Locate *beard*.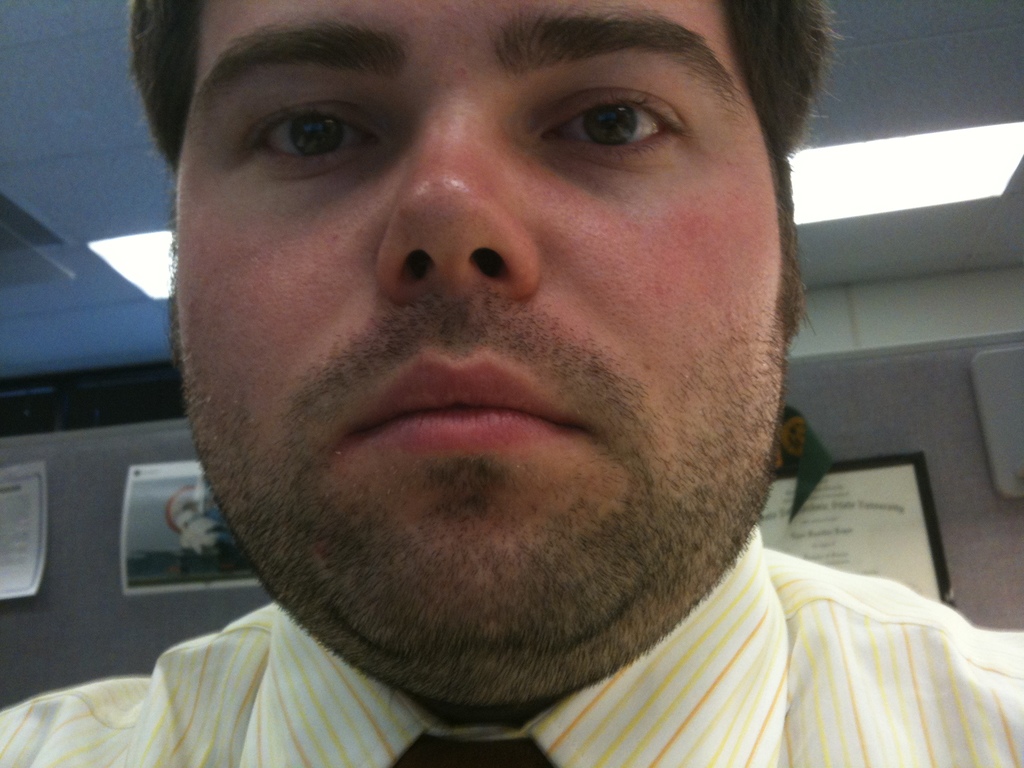
Bounding box: (161, 294, 792, 712).
